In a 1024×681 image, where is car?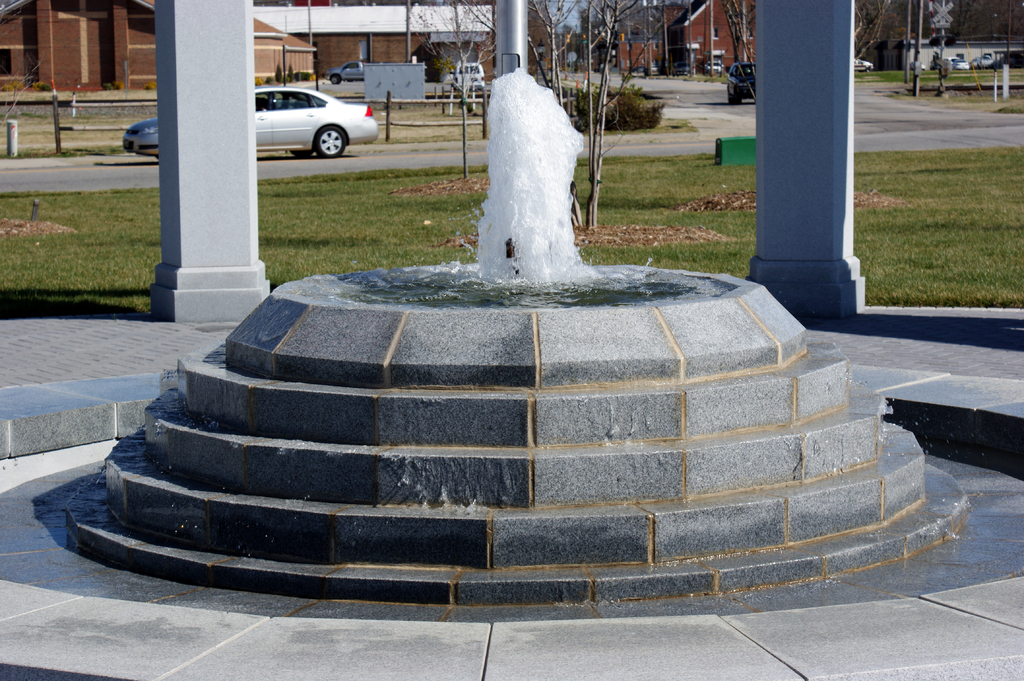
<region>972, 56, 995, 69</region>.
